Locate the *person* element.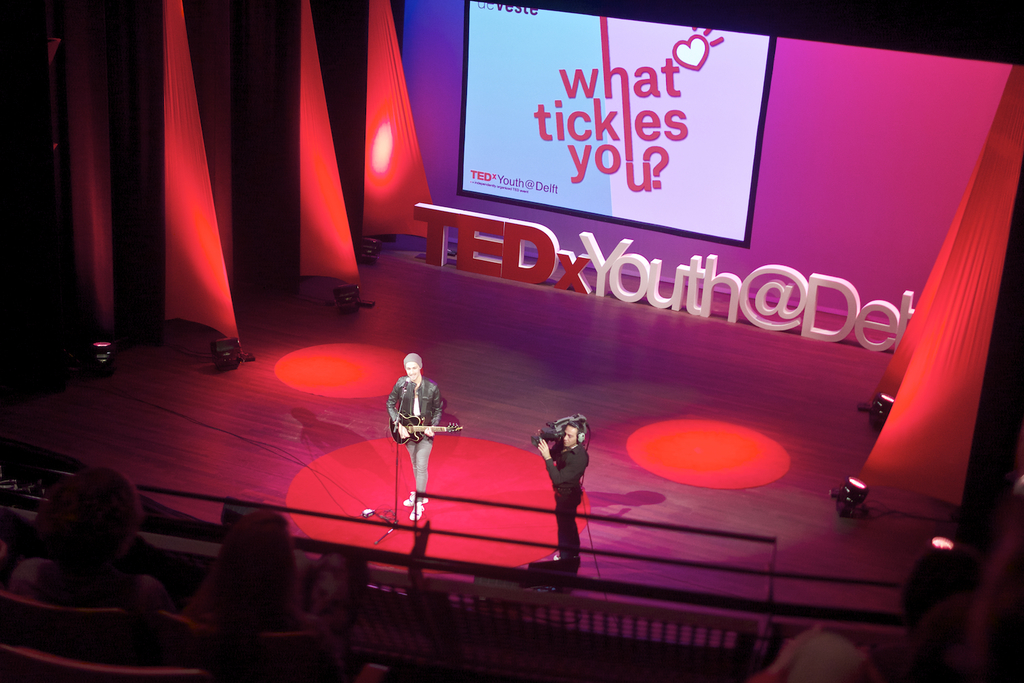
Element bbox: left=315, top=544, right=367, bottom=658.
